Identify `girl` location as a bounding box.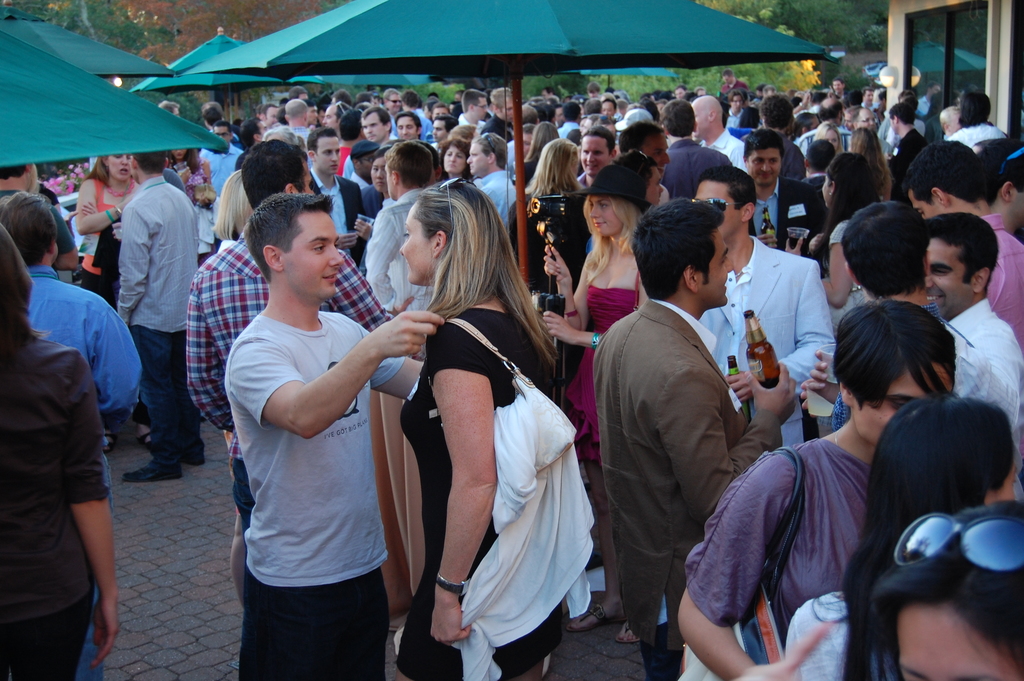
left=397, top=181, right=564, bottom=680.
